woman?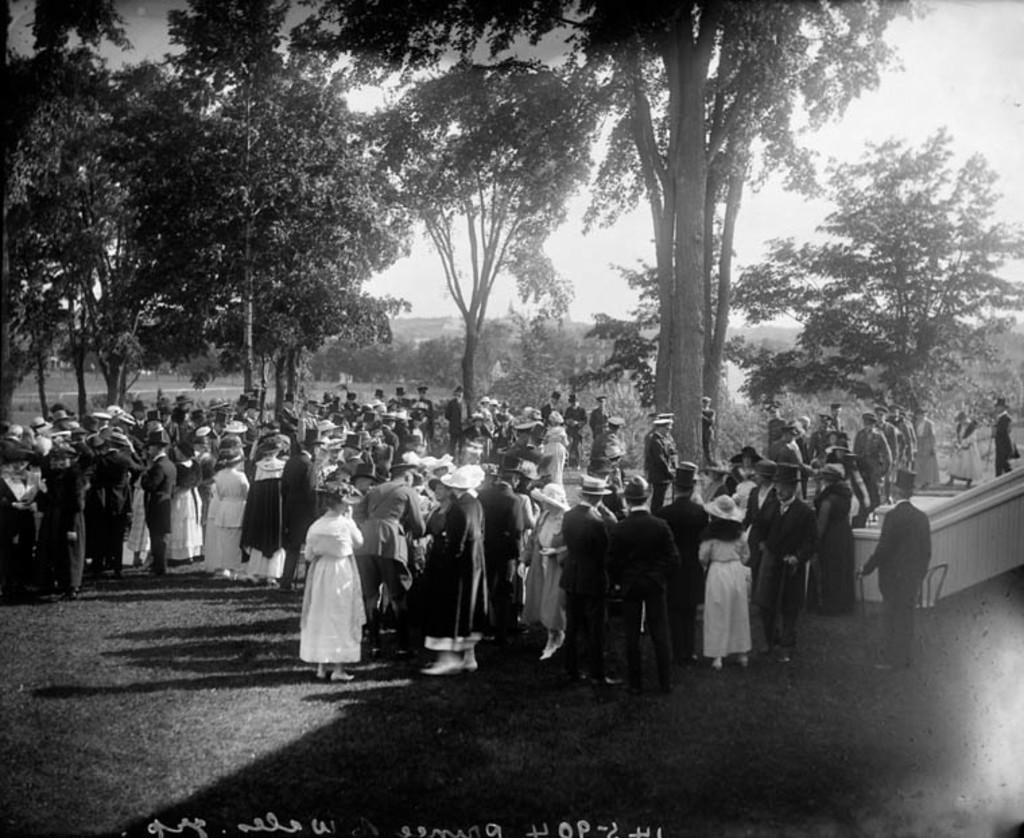
[201, 445, 252, 581]
